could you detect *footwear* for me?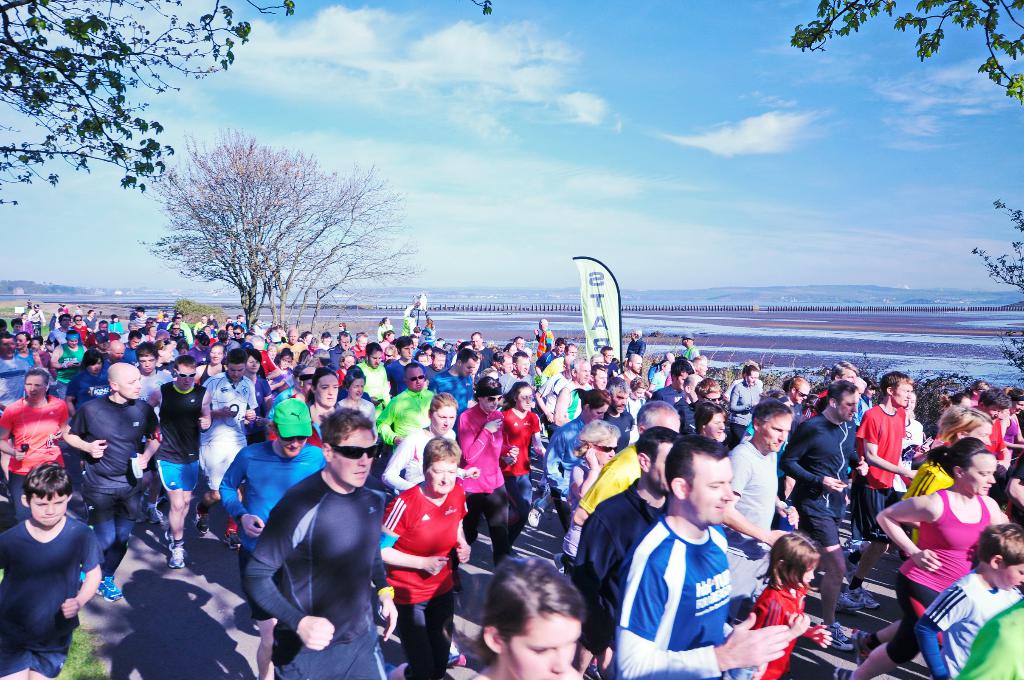
Detection result: pyautogui.locateOnScreen(221, 529, 244, 553).
